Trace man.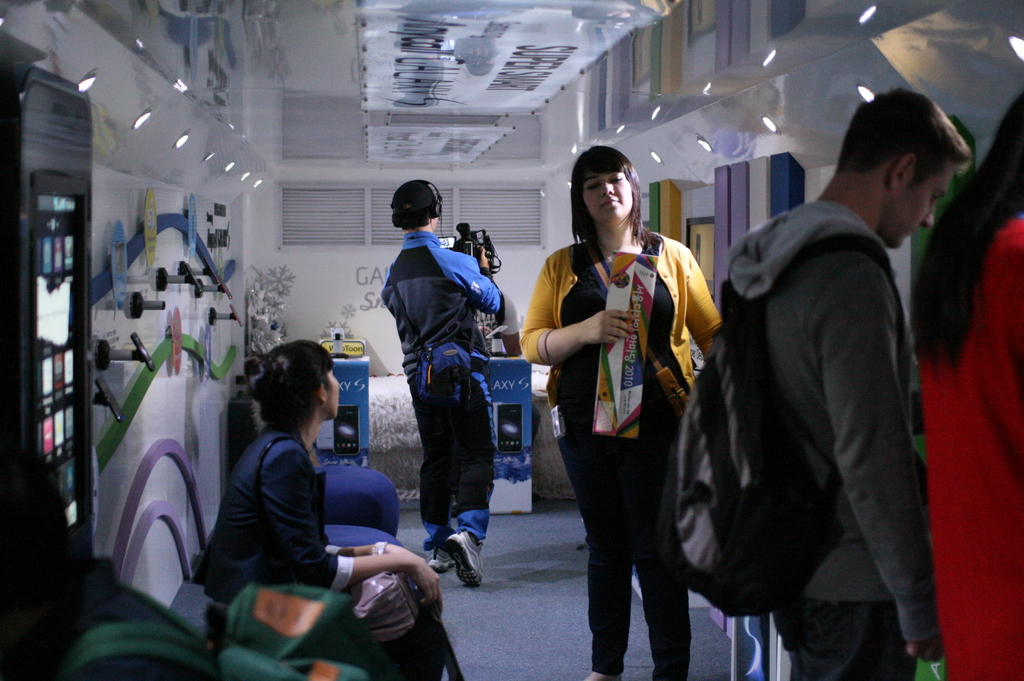
Traced to [left=660, top=84, right=976, bottom=674].
